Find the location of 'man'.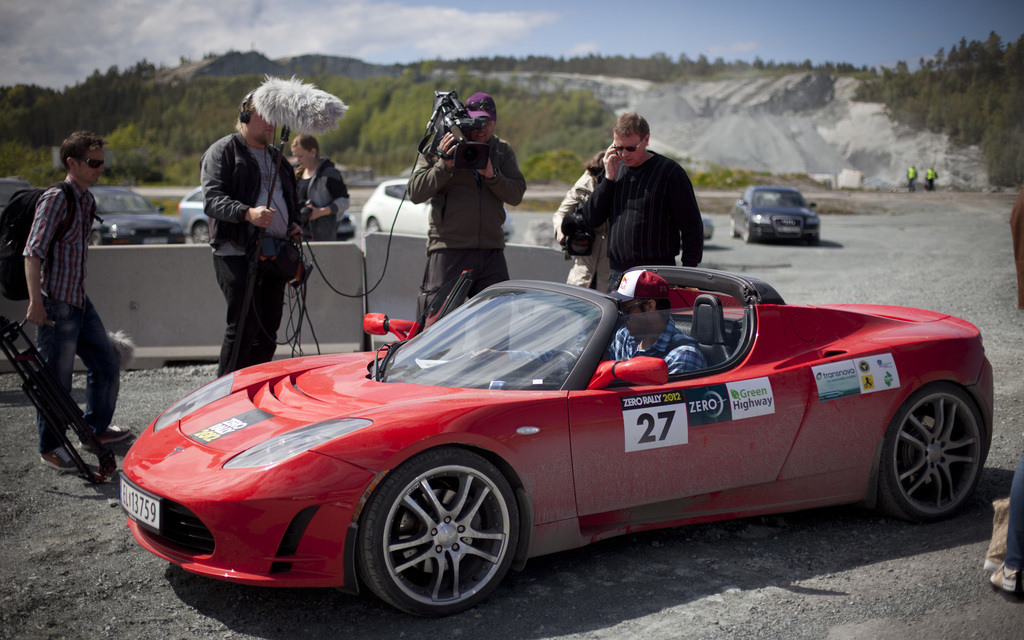
Location: [465,268,708,404].
